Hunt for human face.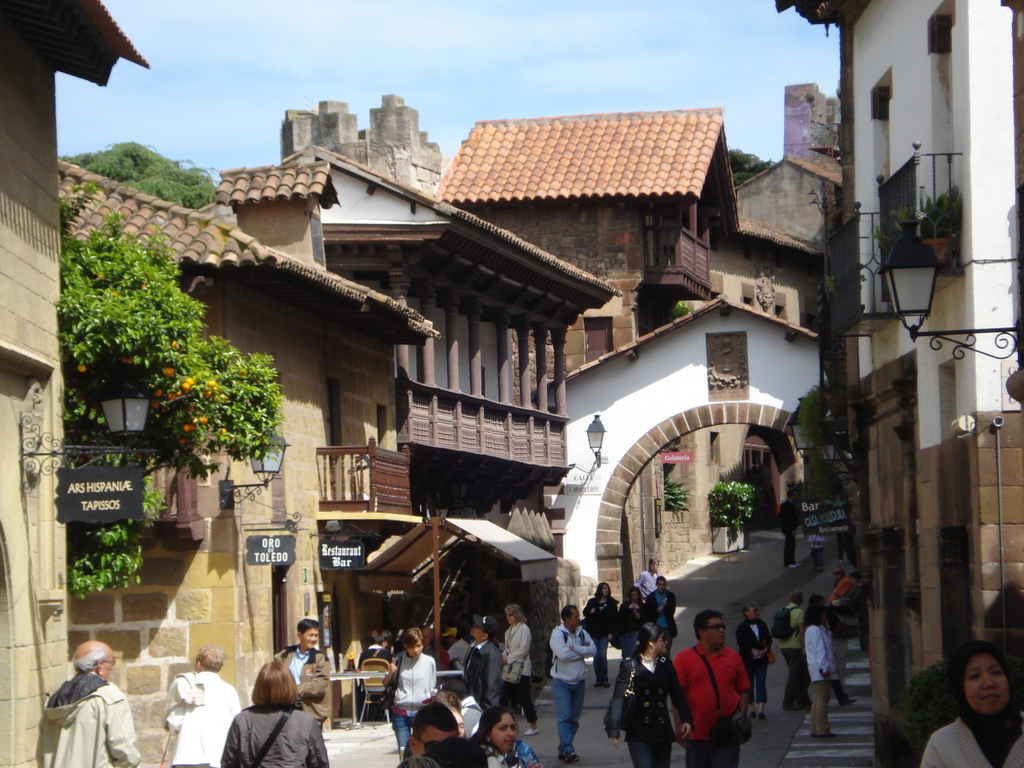
Hunted down at <bbox>657, 579, 667, 593</bbox>.
